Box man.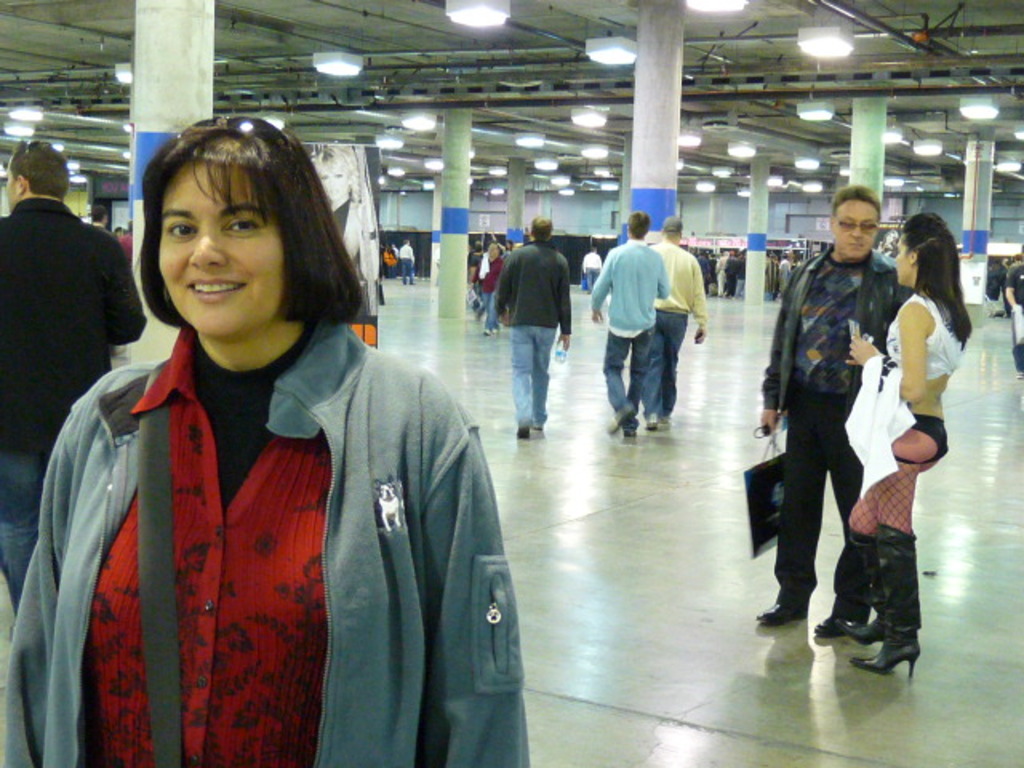
(left=750, top=181, right=917, bottom=627).
